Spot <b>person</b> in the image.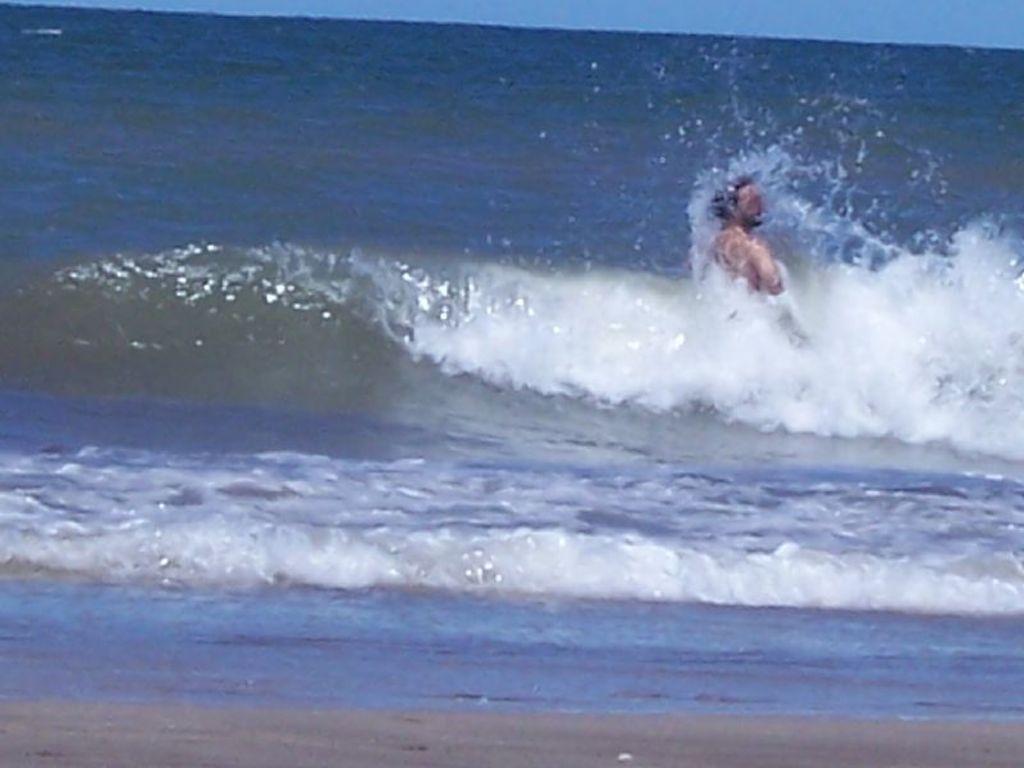
<b>person</b> found at 675 174 801 353.
